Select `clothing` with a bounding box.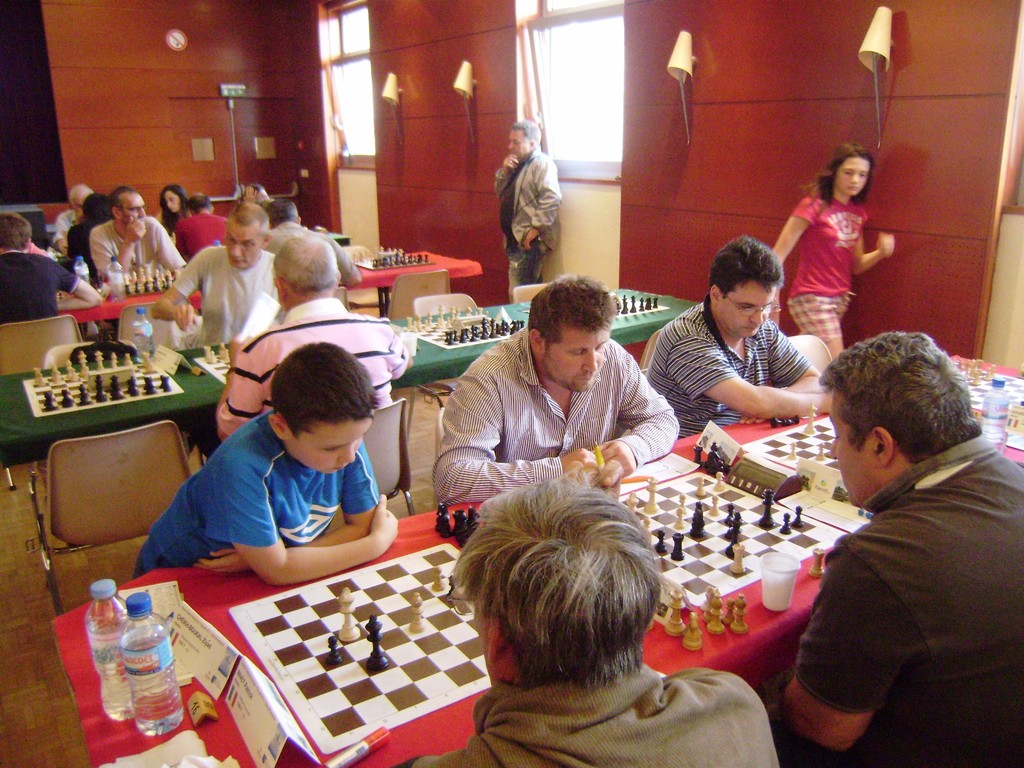
crop(131, 408, 385, 577).
